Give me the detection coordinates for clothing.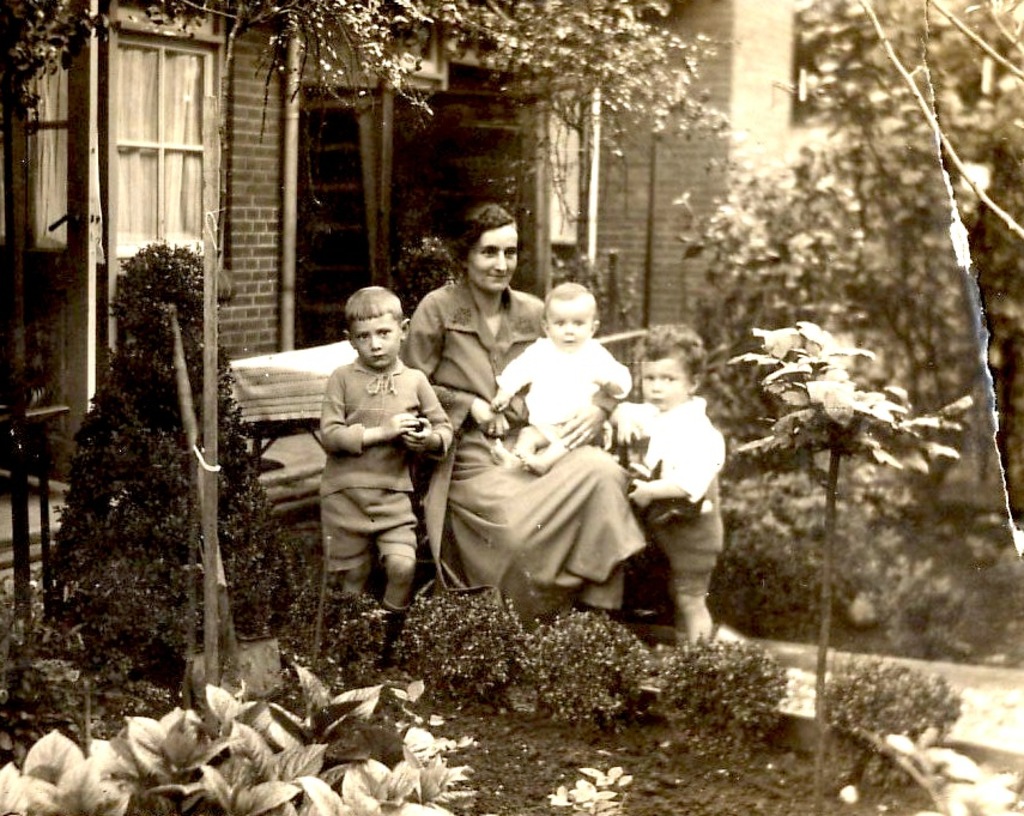
region(617, 368, 734, 648).
